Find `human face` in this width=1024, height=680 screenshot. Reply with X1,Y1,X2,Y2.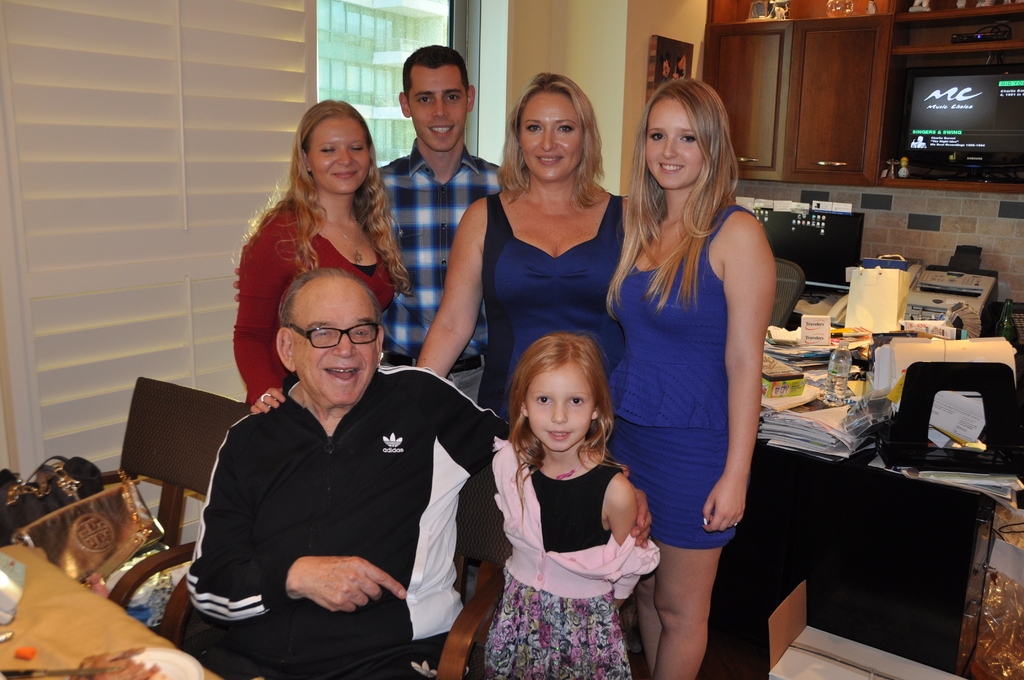
532,364,592,453.
